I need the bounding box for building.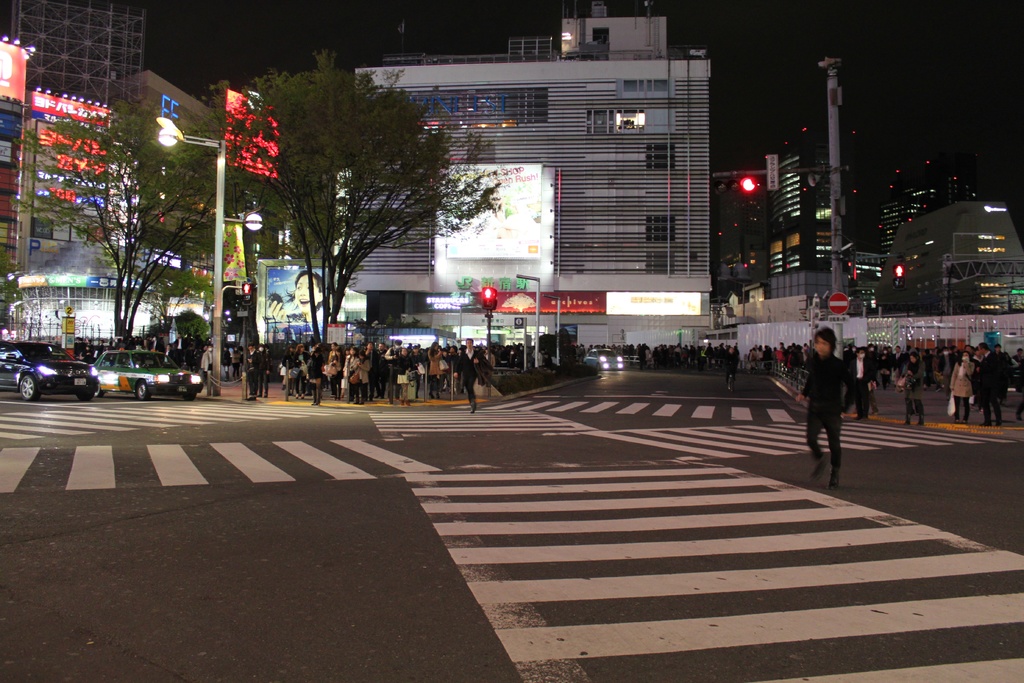
Here it is: [x1=766, y1=149, x2=851, y2=309].
